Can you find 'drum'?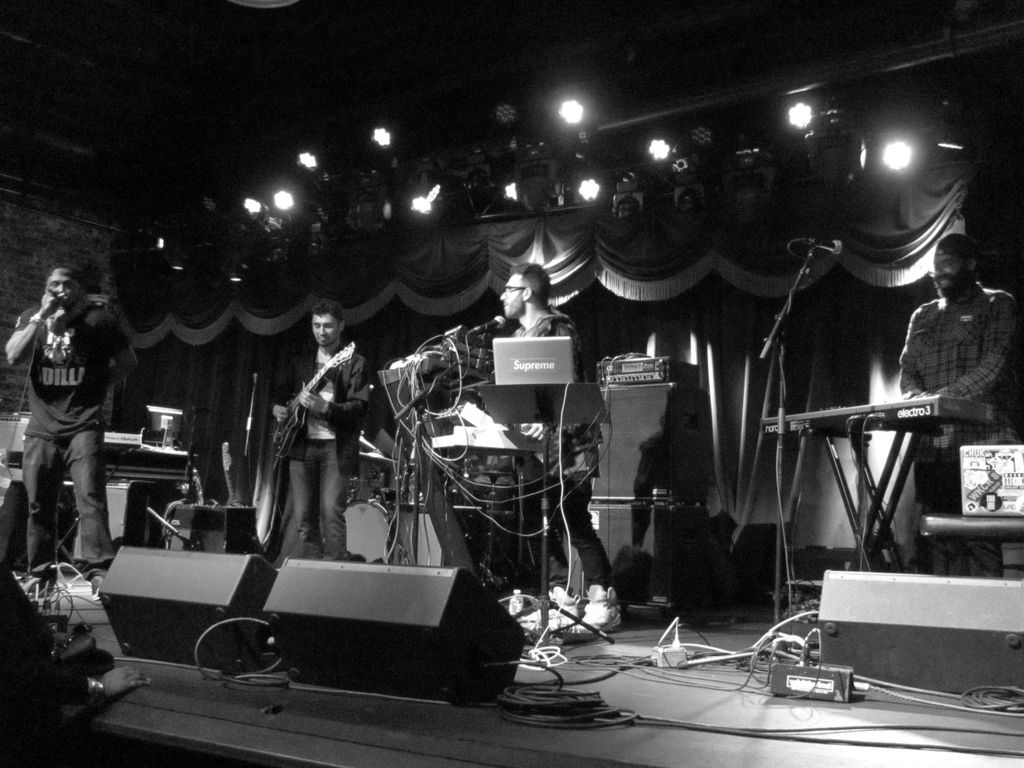
Yes, bounding box: bbox=[342, 495, 400, 561].
